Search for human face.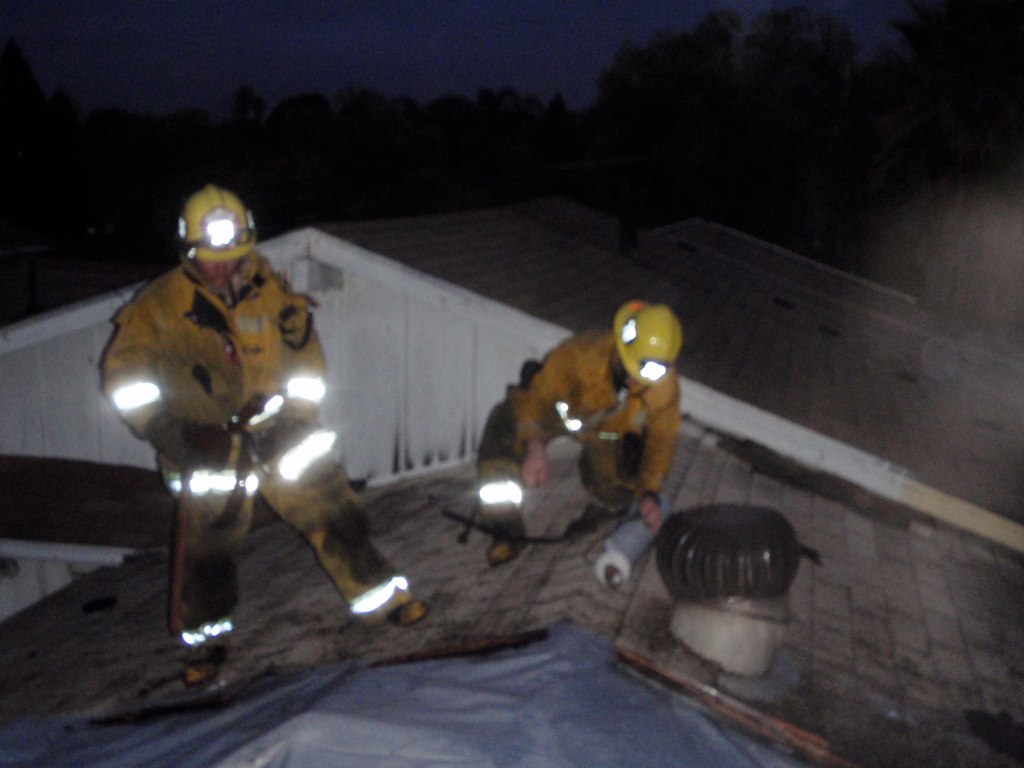
Found at (194, 252, 238, 284).
